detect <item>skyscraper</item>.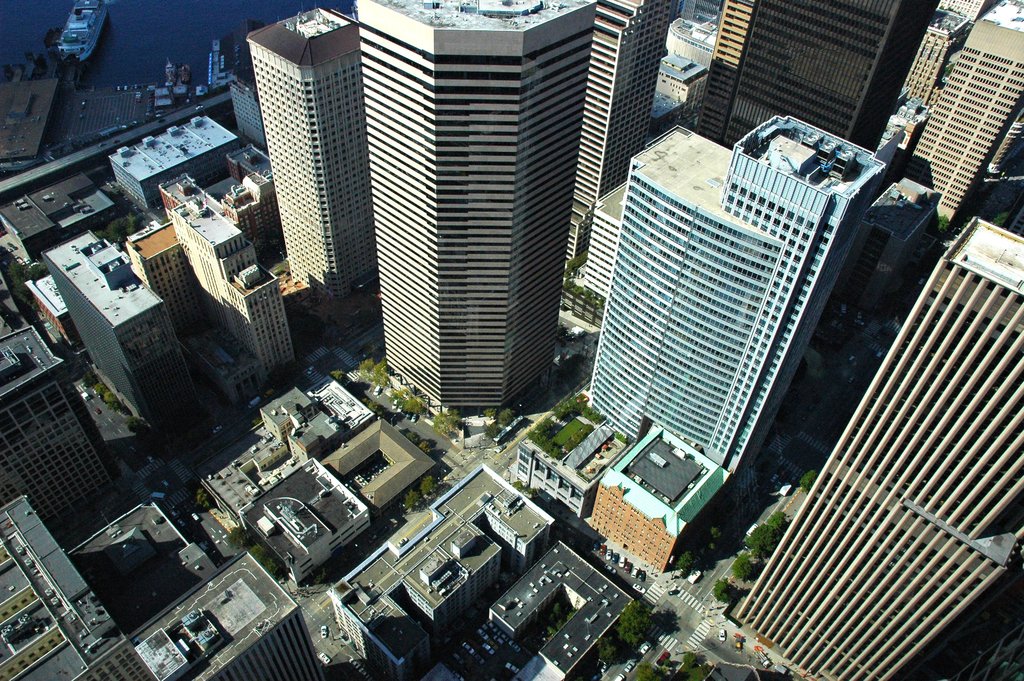
Detected at (736, 213, 1023, 680).
